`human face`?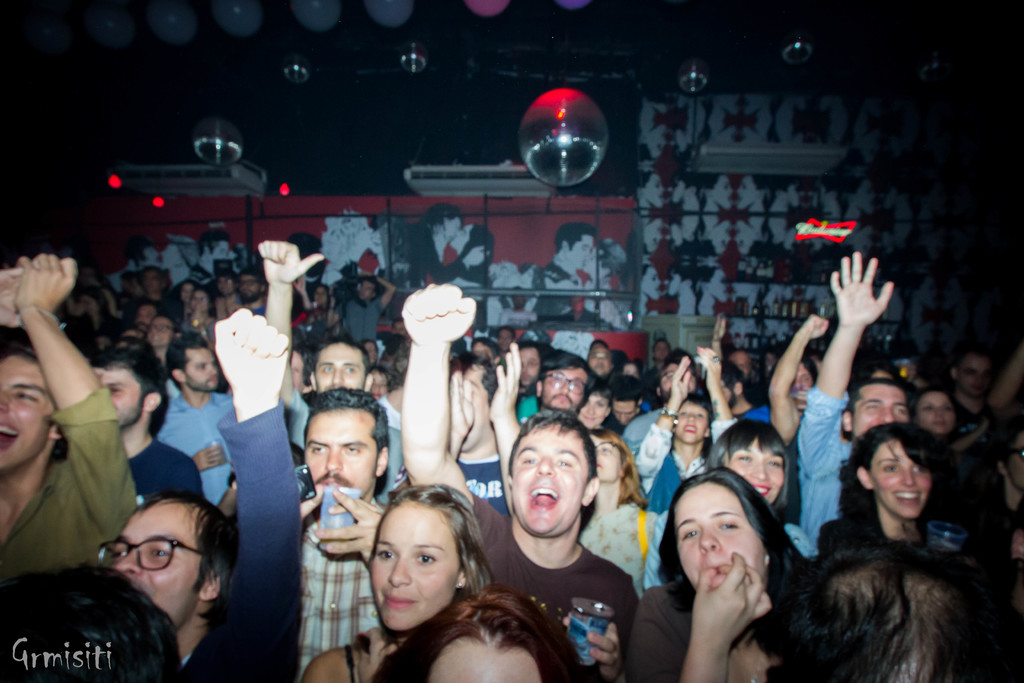
rect(369, 220, 388, 254)
